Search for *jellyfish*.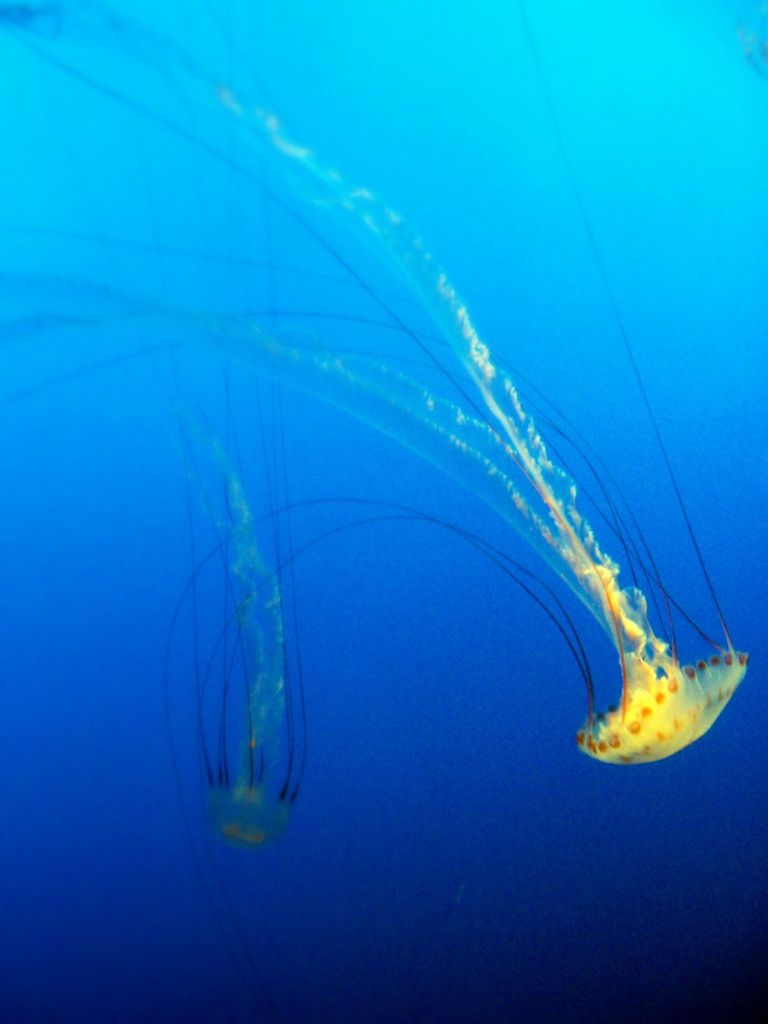
Found at l=107, t=4, r=319, b=851.
